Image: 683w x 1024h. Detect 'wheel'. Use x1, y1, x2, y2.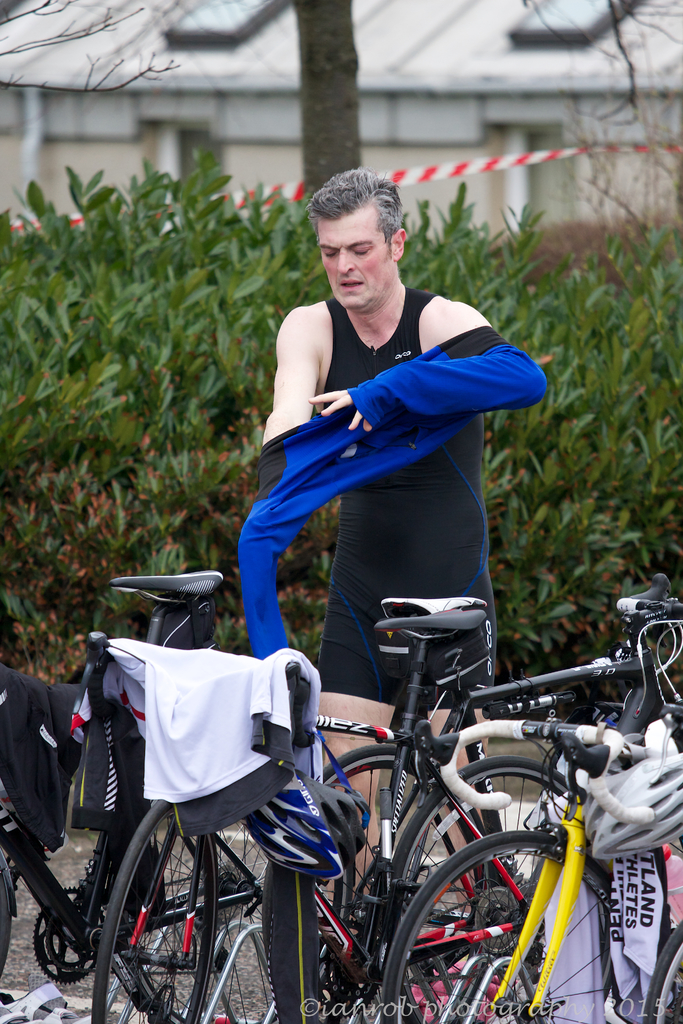
37, 885, 95, 981.
